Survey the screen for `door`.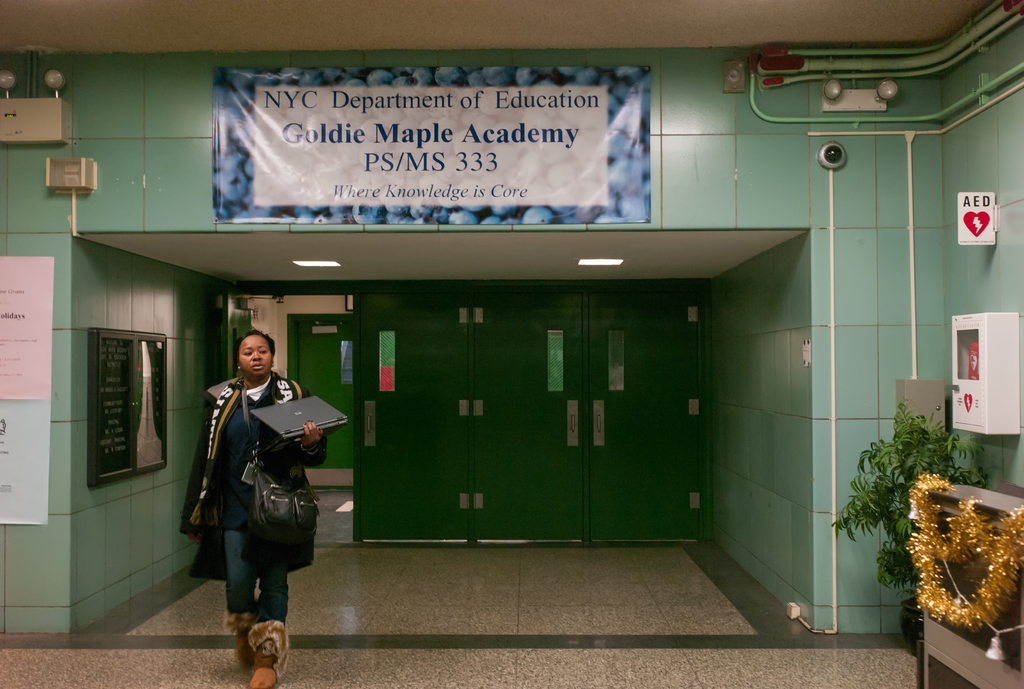
Survey found: locate(226, 287, 252, 381).
